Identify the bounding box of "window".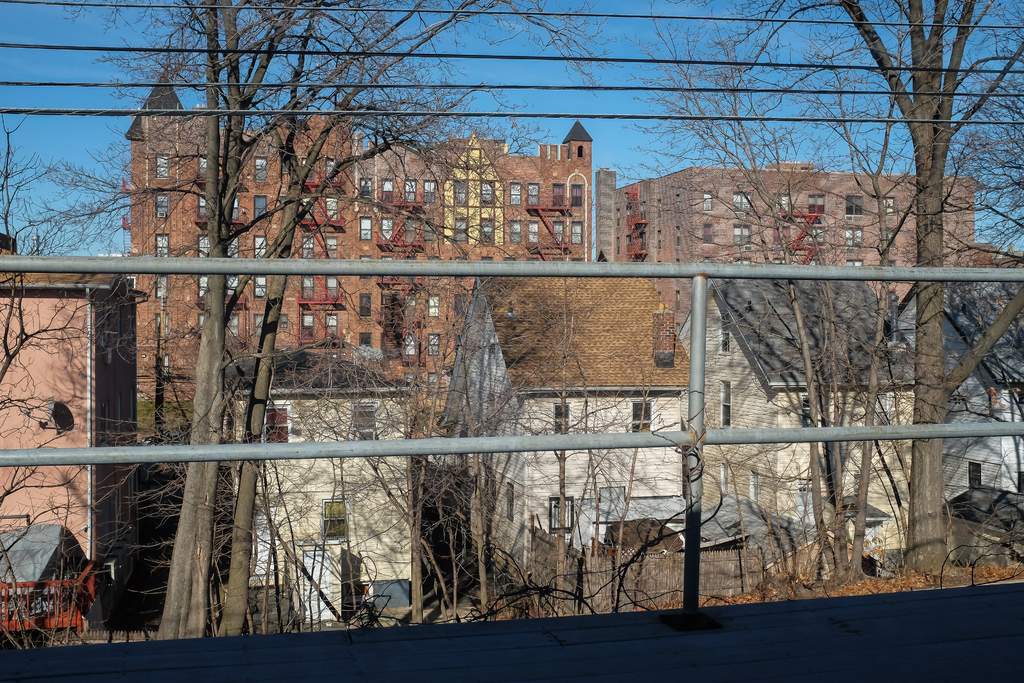
(left=276, top=194, right=282, bottom=215).
